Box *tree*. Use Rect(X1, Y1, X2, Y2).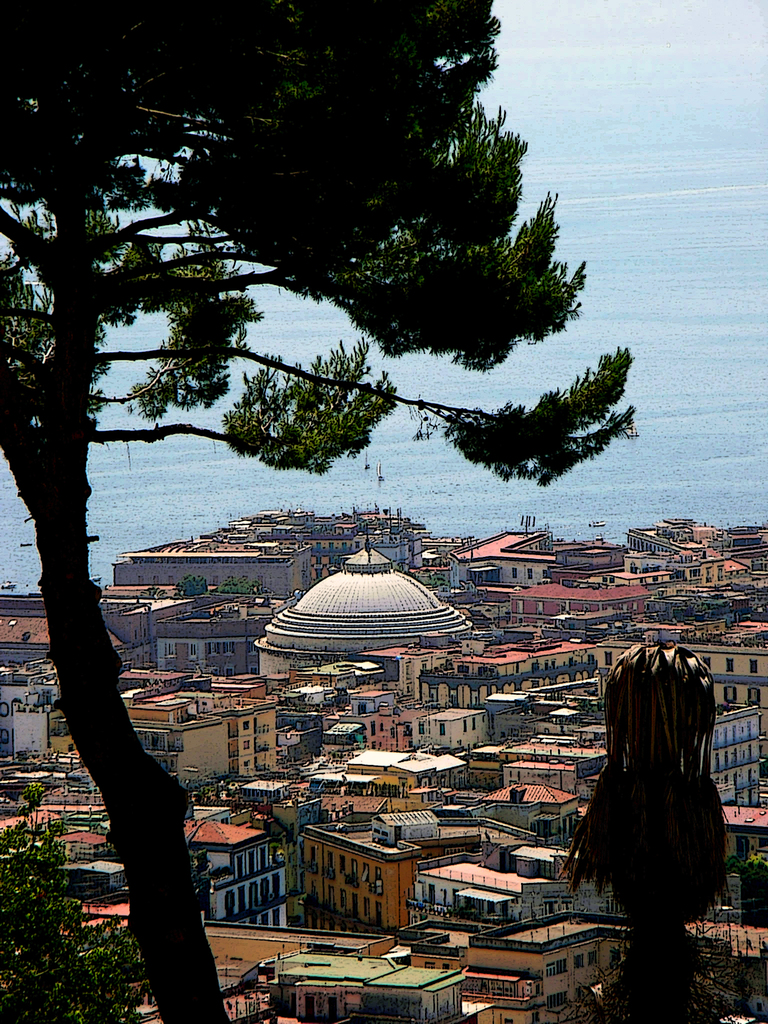
Rect(0, 0, 639, 1023).
